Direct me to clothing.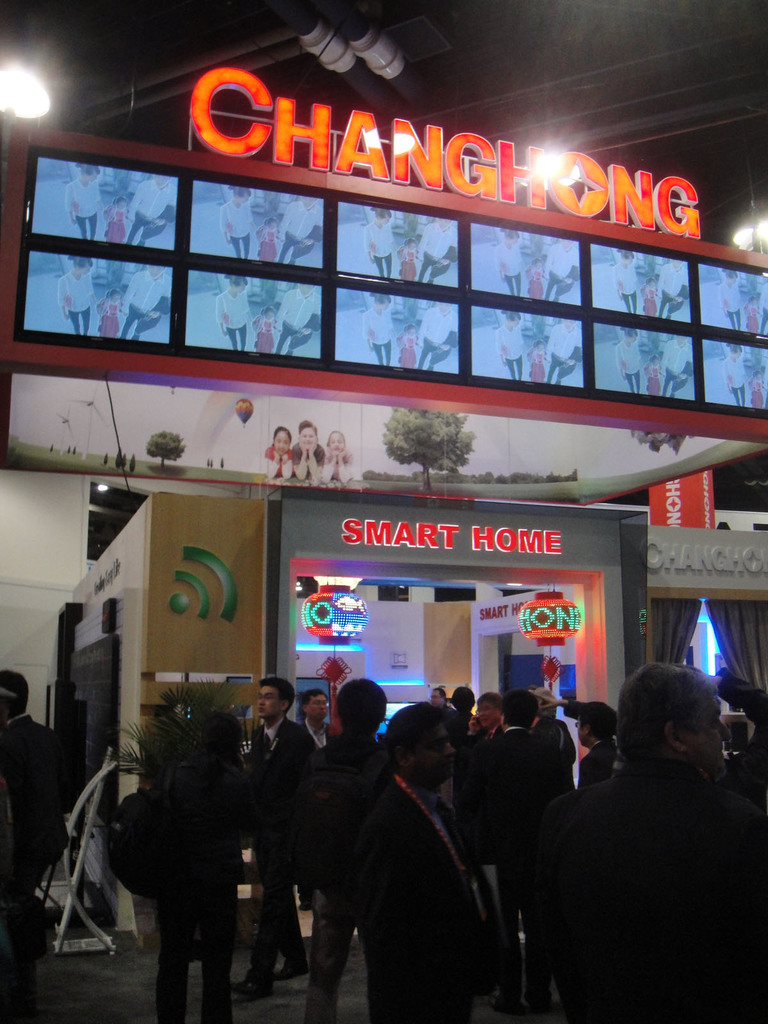
Direction: (x1=614, y1=260, x2=640, y2=318).
